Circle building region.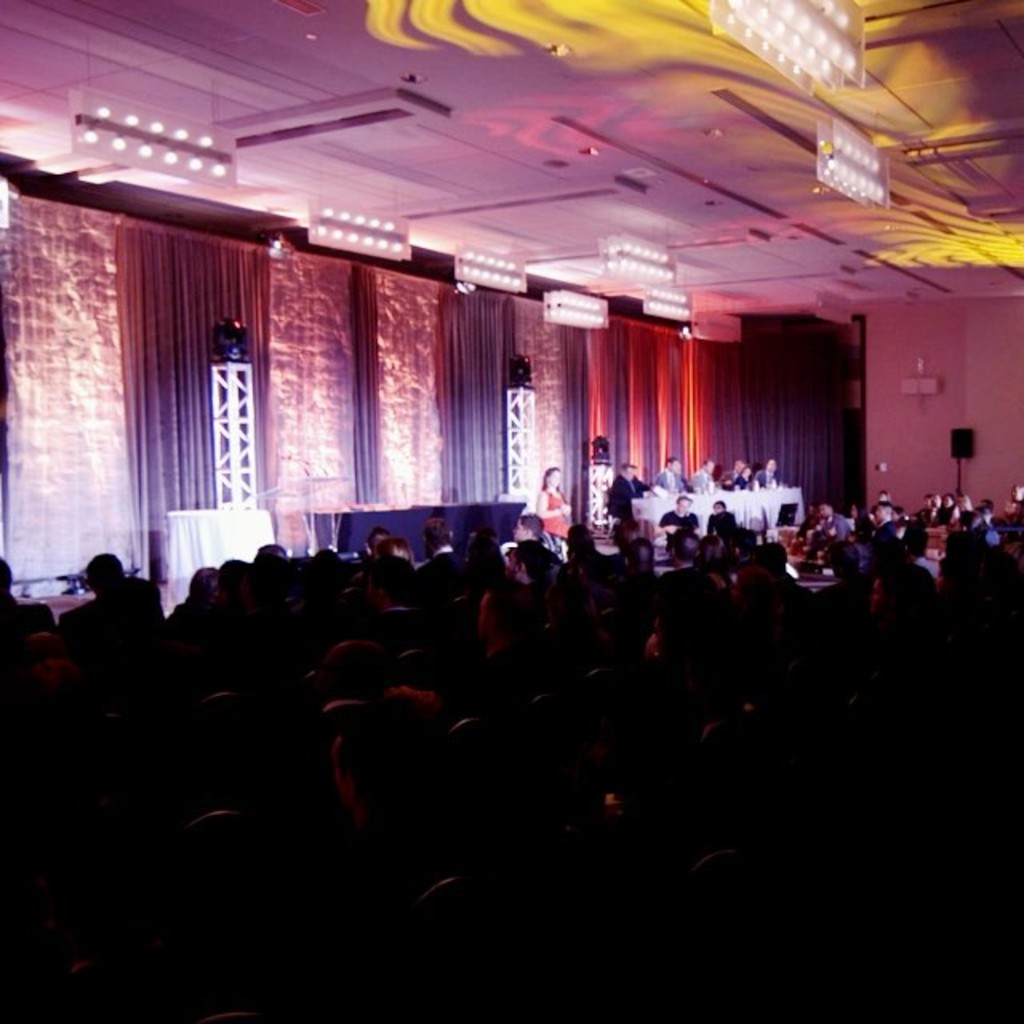
Region: left=0, top=0, right=1022, bottom=1022.
